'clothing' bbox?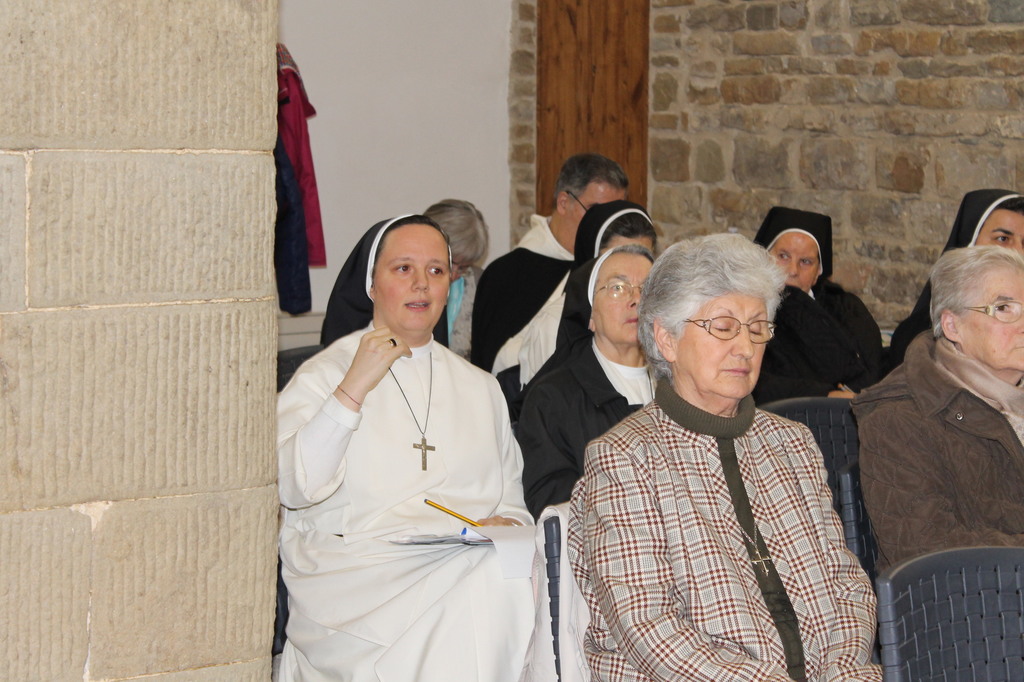
<box>272,47,330,274</box>
